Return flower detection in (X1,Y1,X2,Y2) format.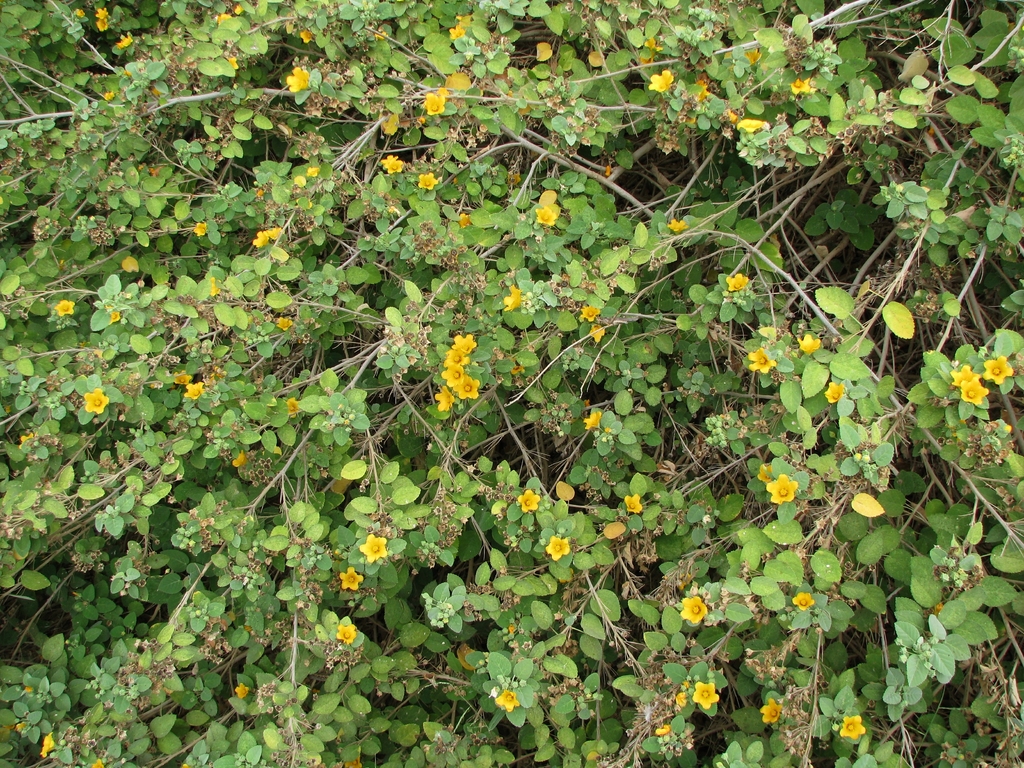
(950,362,980,388).
